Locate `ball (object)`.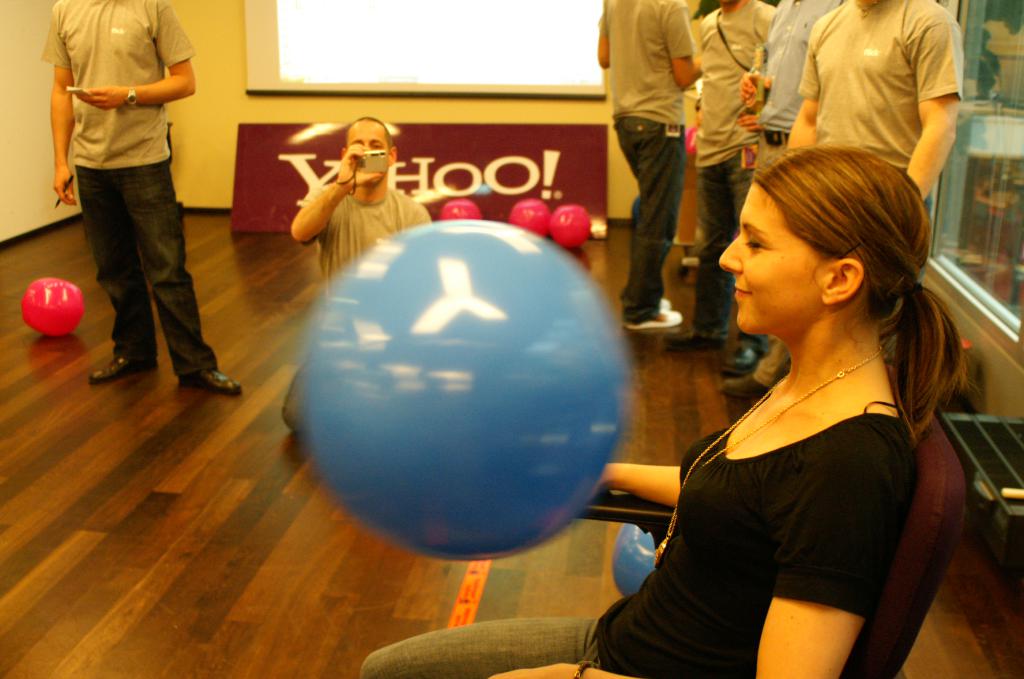
Bounding box: {"x1": 514, "y1": 195, "x2": 543, "y2": 236}.
